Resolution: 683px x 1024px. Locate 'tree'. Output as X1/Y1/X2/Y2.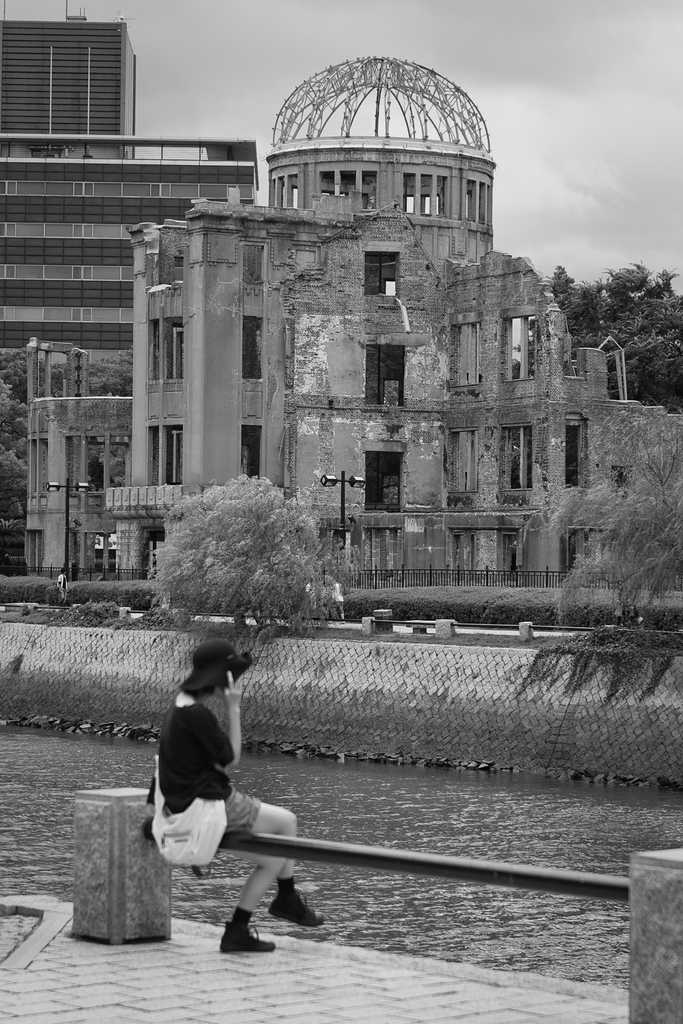
43/357/71/396.
